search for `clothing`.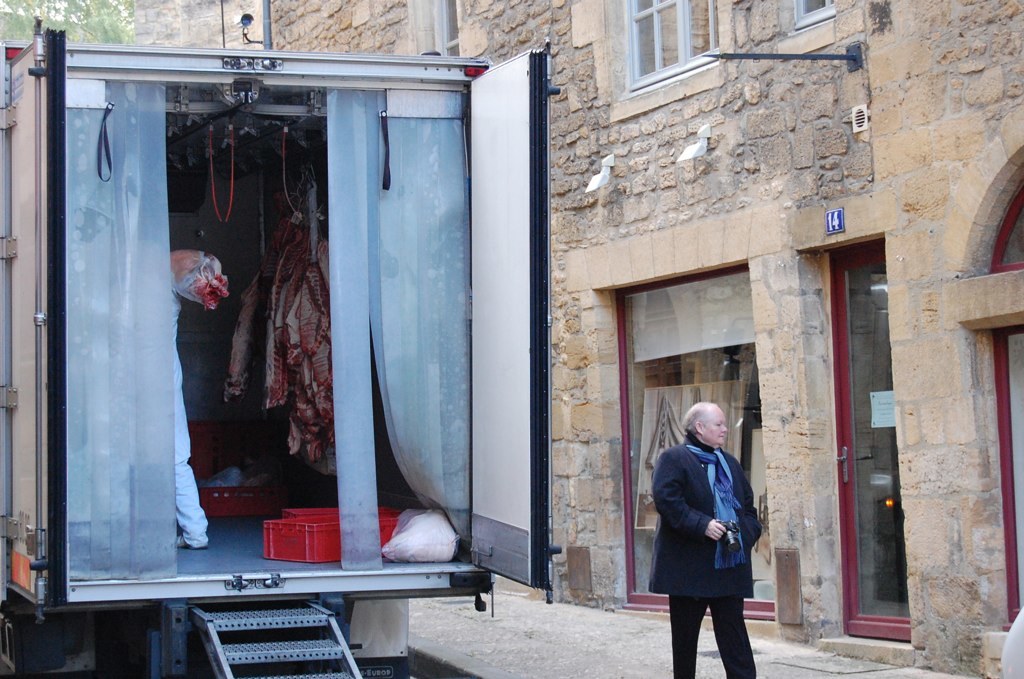
Found at Rect(648, 446, 759, 678).
